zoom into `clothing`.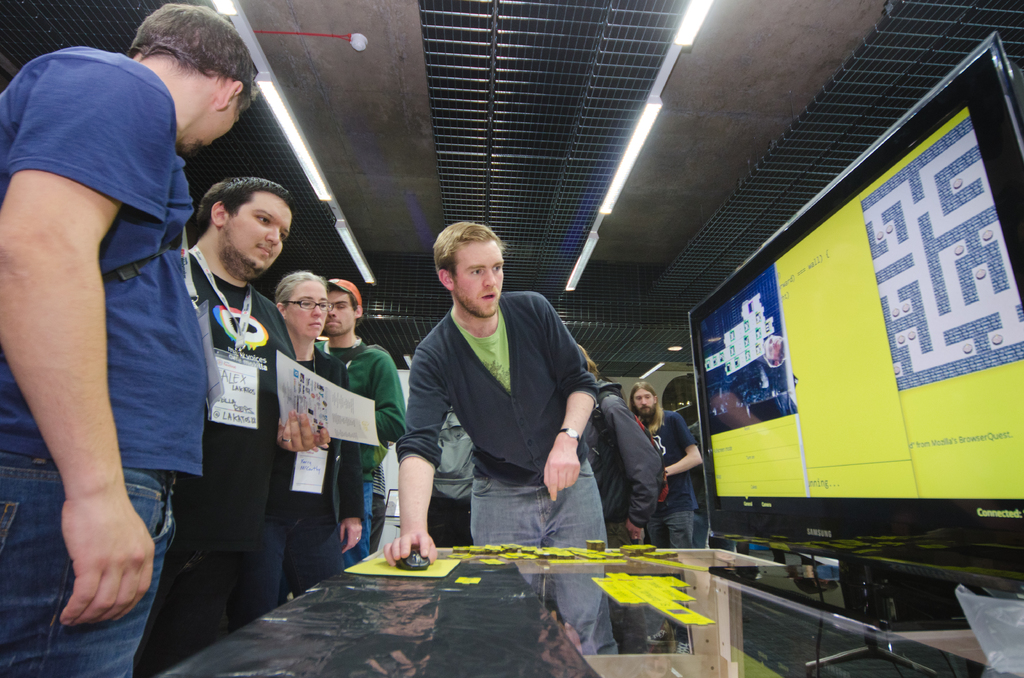
Zoom target: select_region(647, 407, 697, 556).
